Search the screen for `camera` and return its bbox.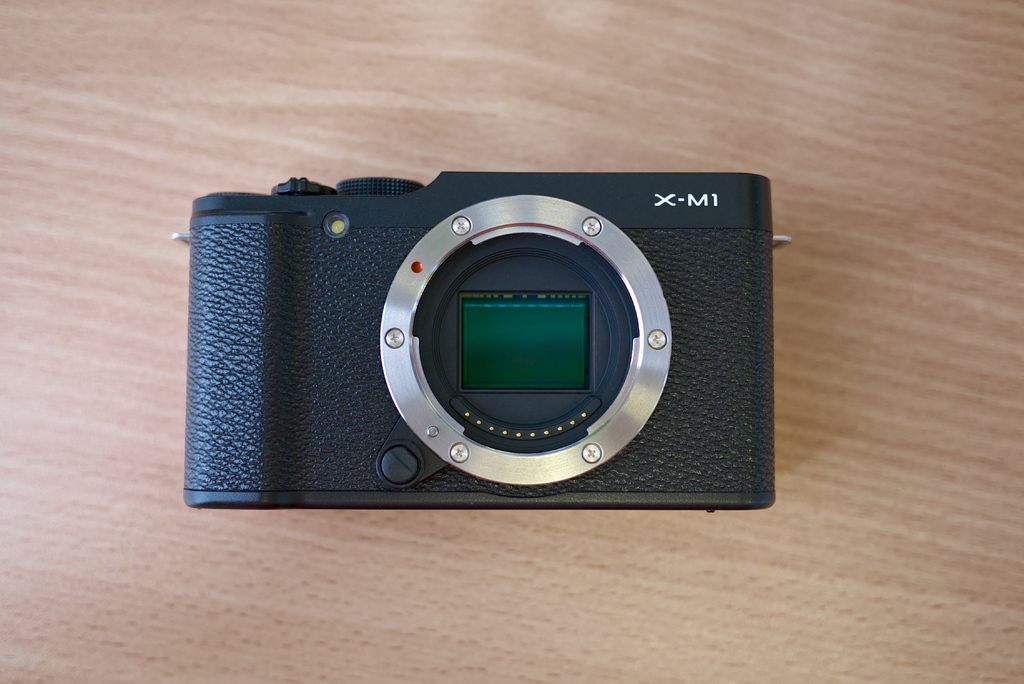
Found: bbox=[160, 158, 787, 517].
